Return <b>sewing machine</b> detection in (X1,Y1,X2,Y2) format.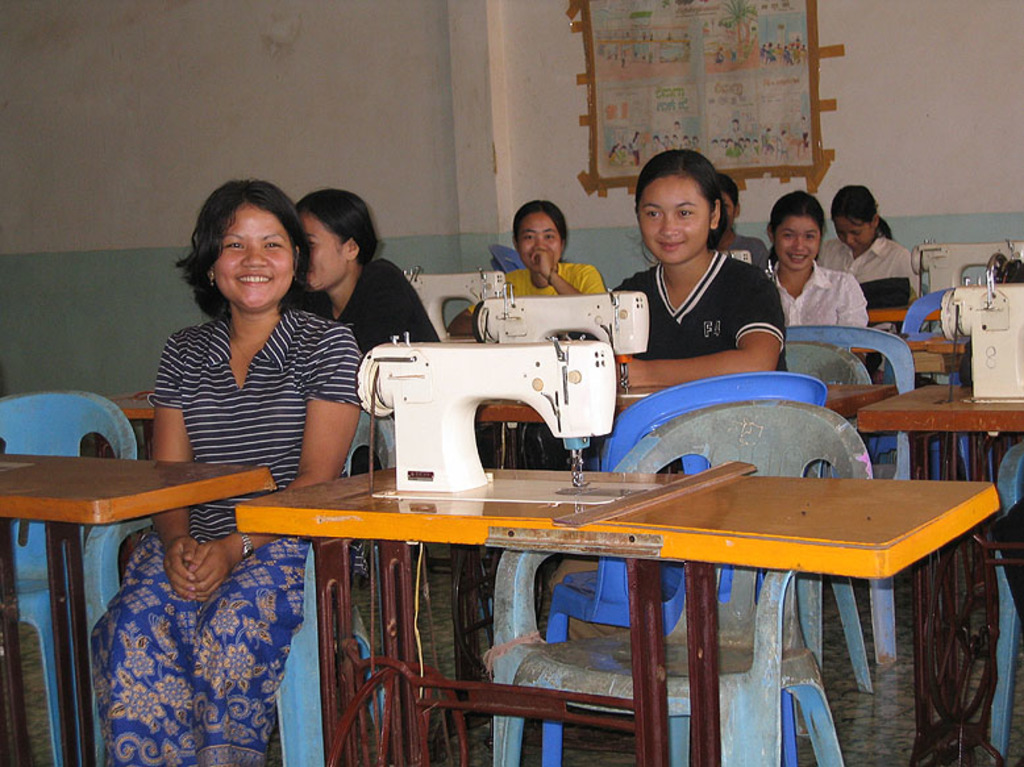
(909,230,1020,328).
